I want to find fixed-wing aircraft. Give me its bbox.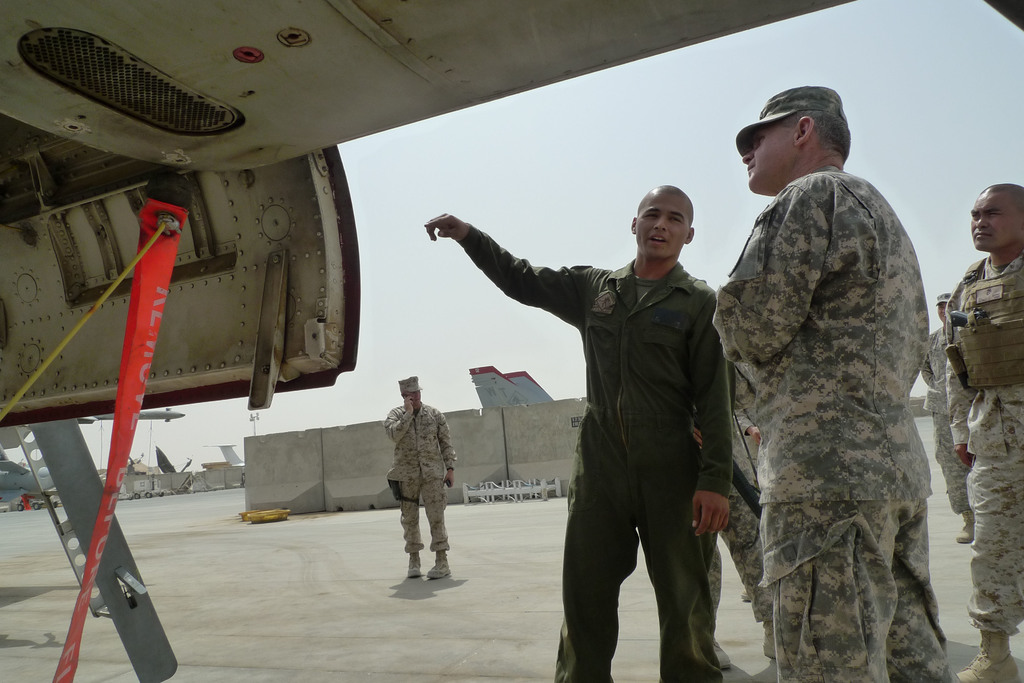
bbox(498, 367, 553, 403).
